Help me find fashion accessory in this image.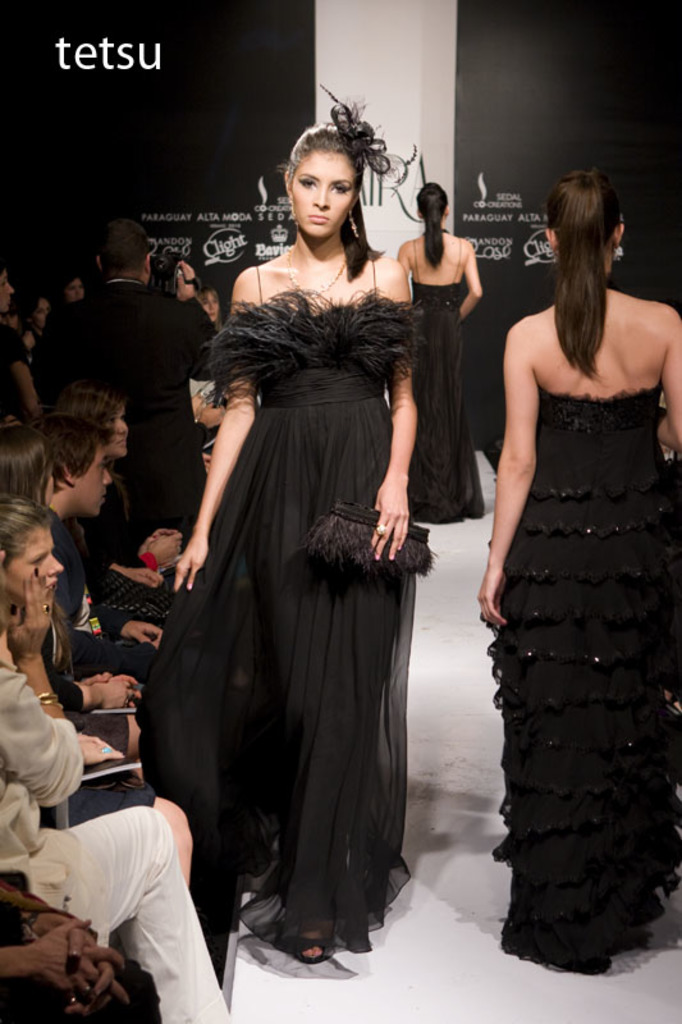
Found it: (319, 83, 395, 177).
